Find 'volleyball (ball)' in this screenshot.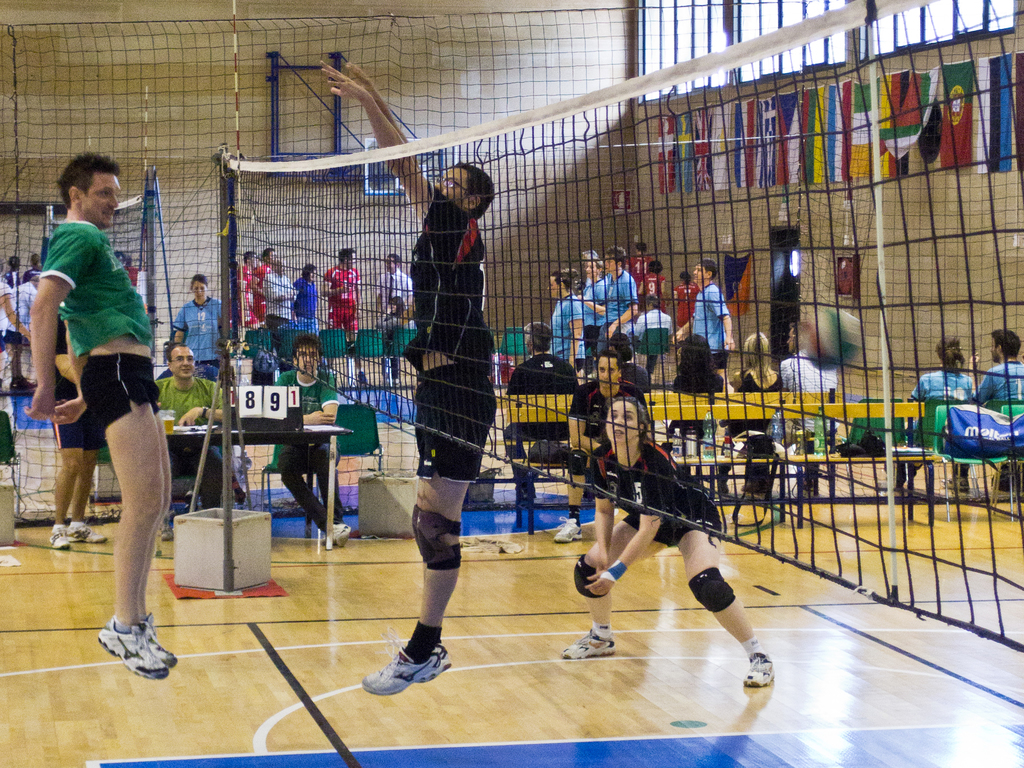
The bounding box for 'volleyball (ball)' is x1=804, y1=304, x2=865, y2=372.
